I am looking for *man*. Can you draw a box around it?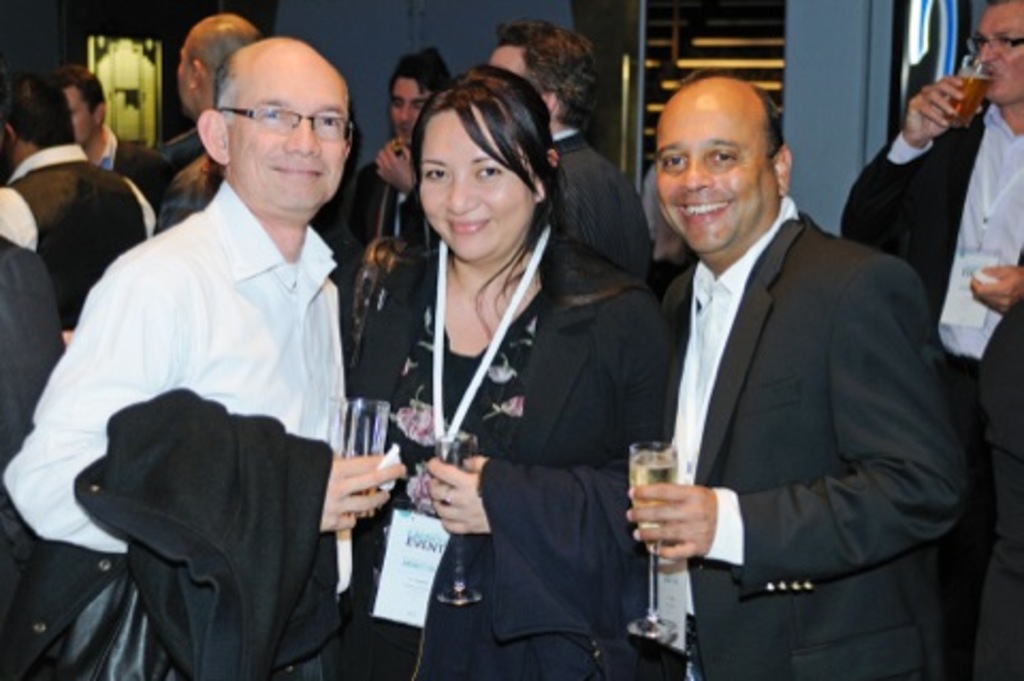
Sure, the bounding box is box=[333, 45, 459, 331].
